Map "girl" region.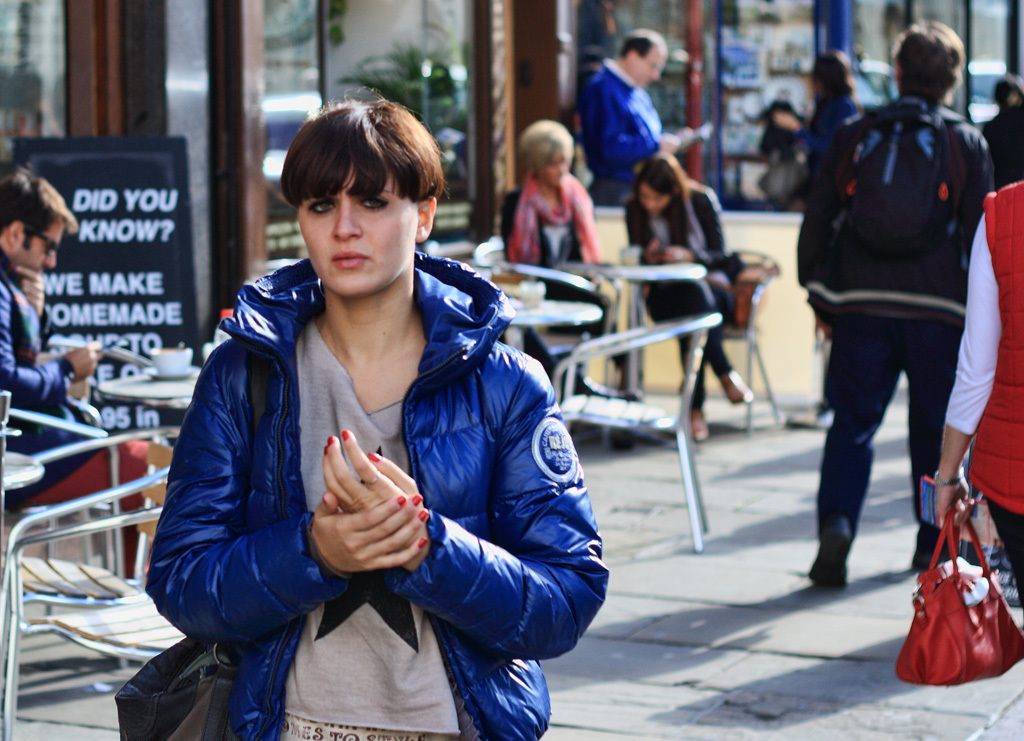
Mapped to pyautogui.locateOnScreen(91, 102, 637, 740).
